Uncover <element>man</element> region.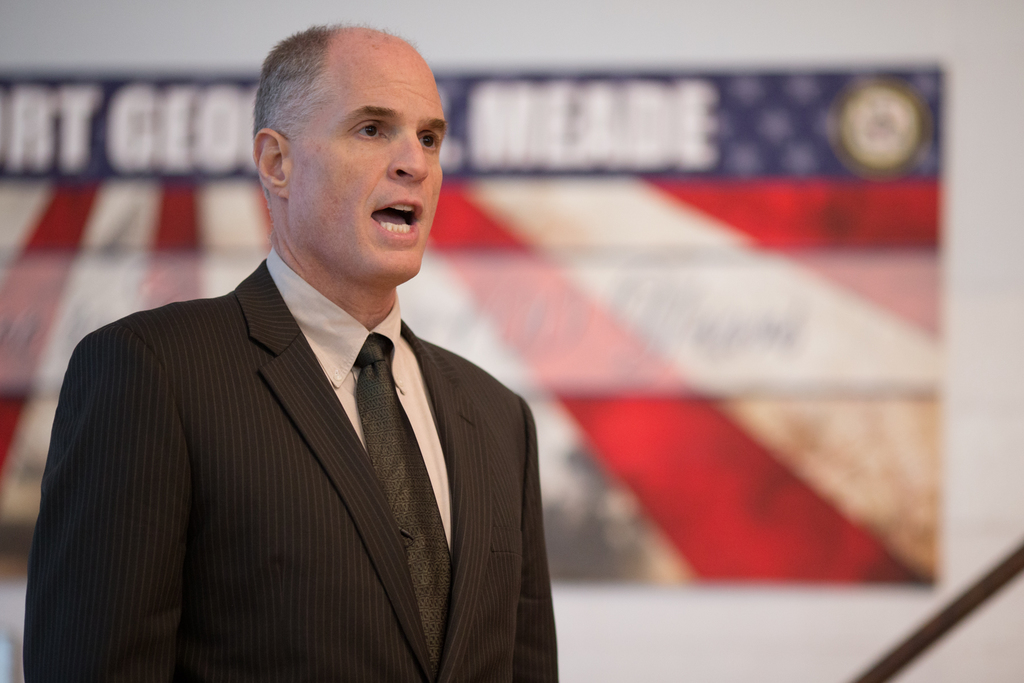
Uncovered: [x1=35, y1=50, x2=573, y2=662].
